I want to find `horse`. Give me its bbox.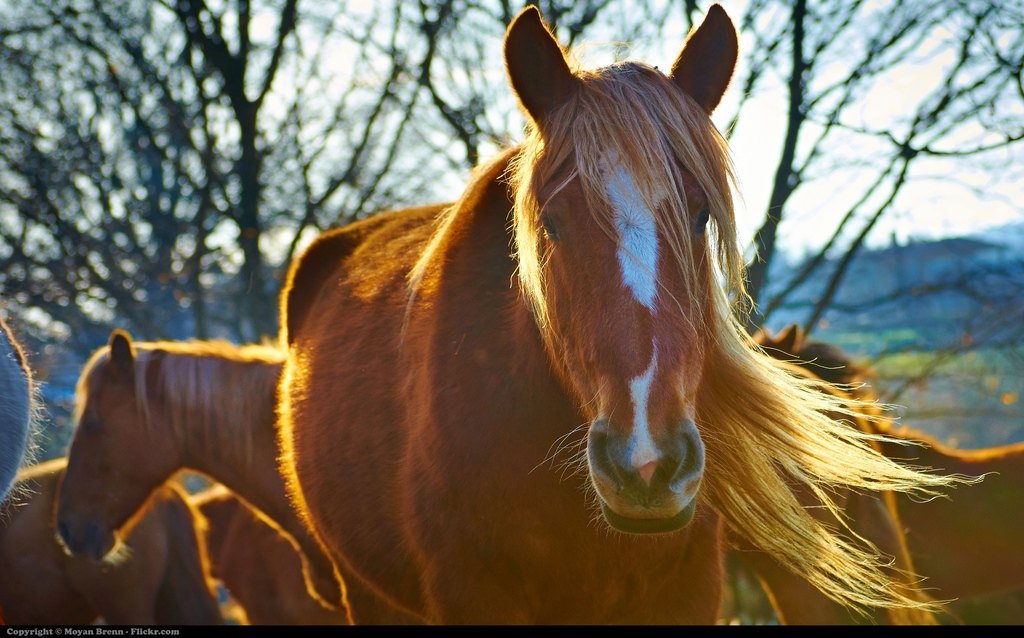
x1=47, y1=327, x2=946, y2=633.
